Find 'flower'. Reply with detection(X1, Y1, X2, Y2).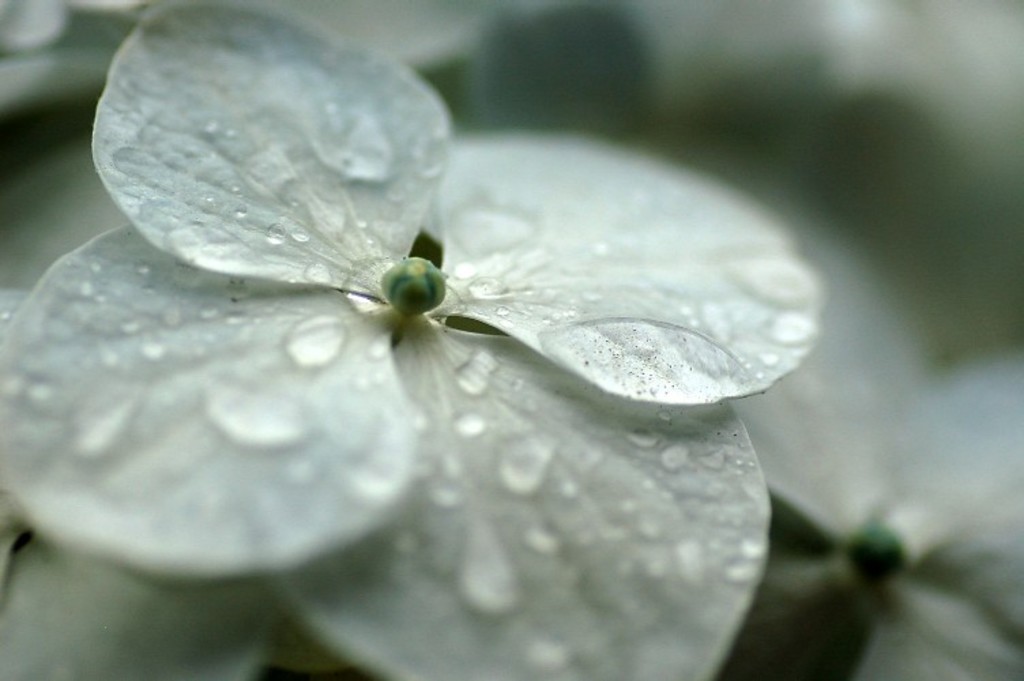
detection(20, 44, 863, 602).
